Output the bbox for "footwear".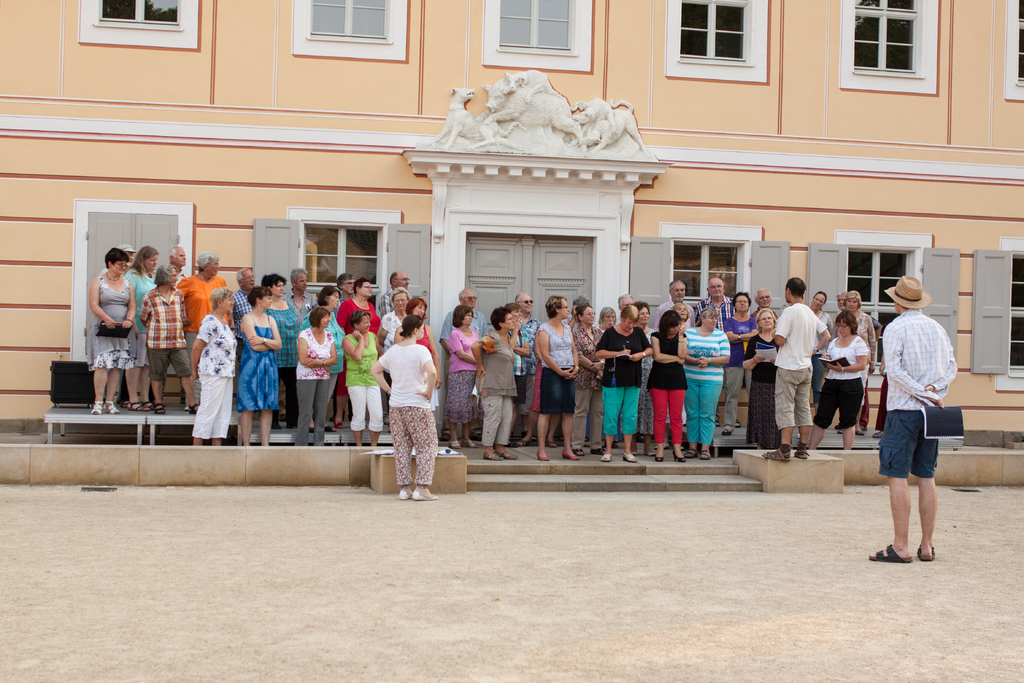
<bbox>140, 402, 150, 409</bbox>.
